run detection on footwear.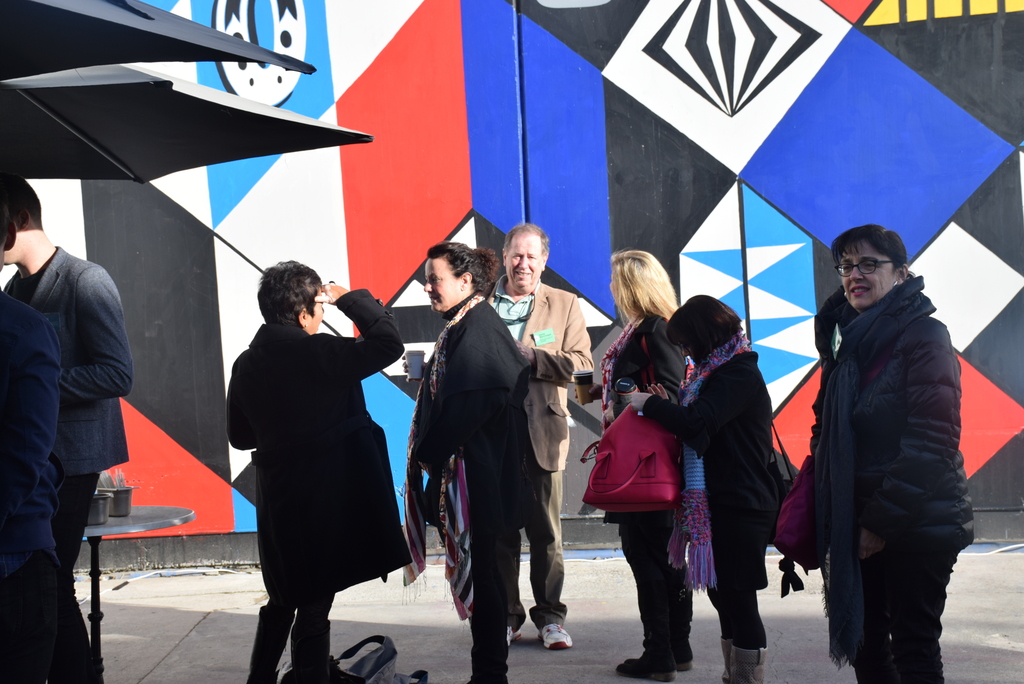
Result: (612, 646, 671, 672).
